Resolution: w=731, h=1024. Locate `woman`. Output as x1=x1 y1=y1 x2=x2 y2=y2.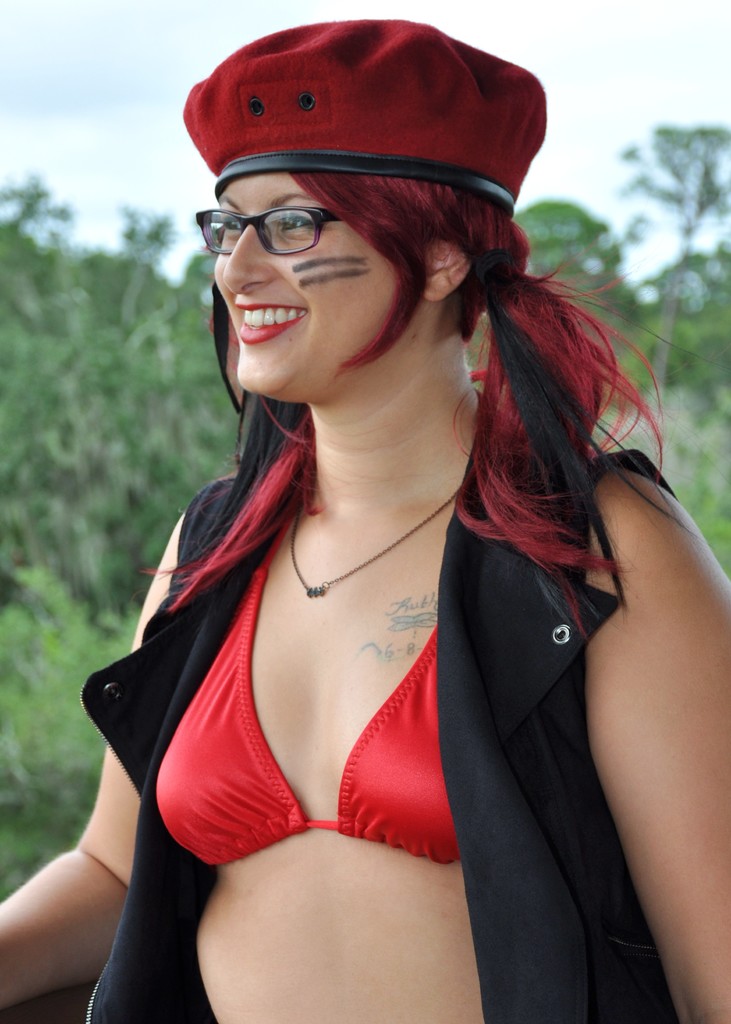
x1=0 y1=11 x2=730 y2=1023.
